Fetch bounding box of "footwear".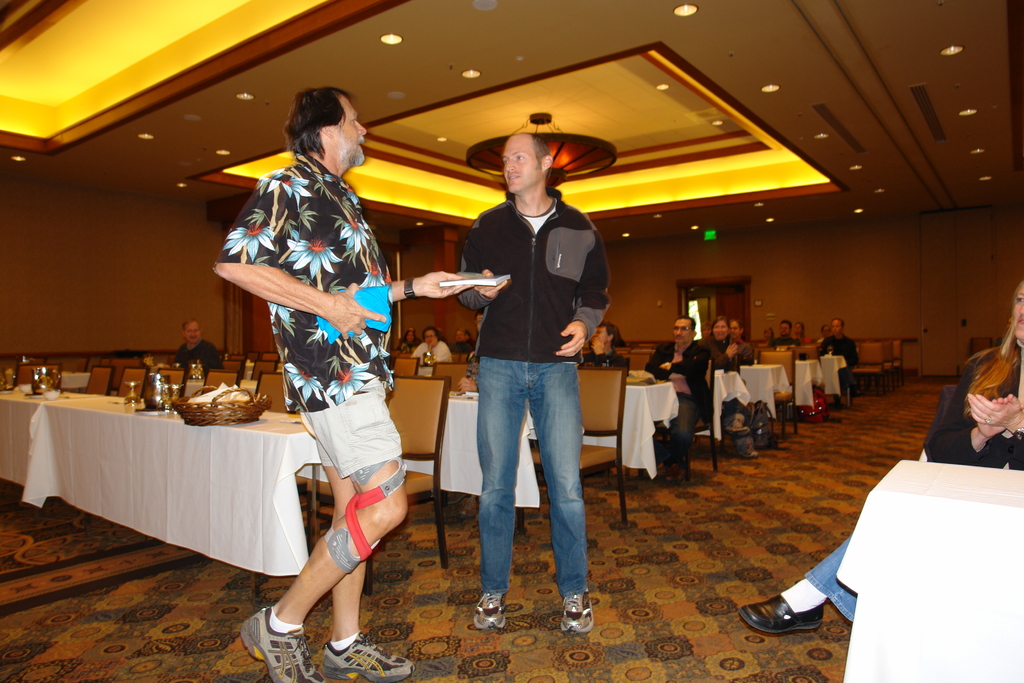
Bbox: crop(554, 588, 592, 635).
